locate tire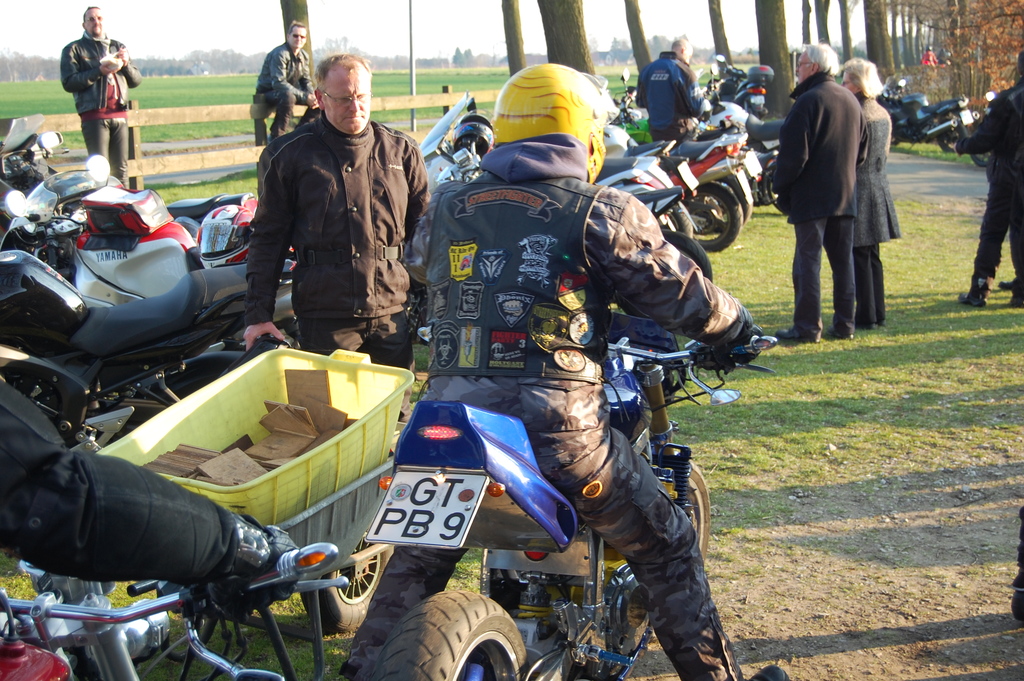
[left=689, top=457, right=715, bottom=560]
